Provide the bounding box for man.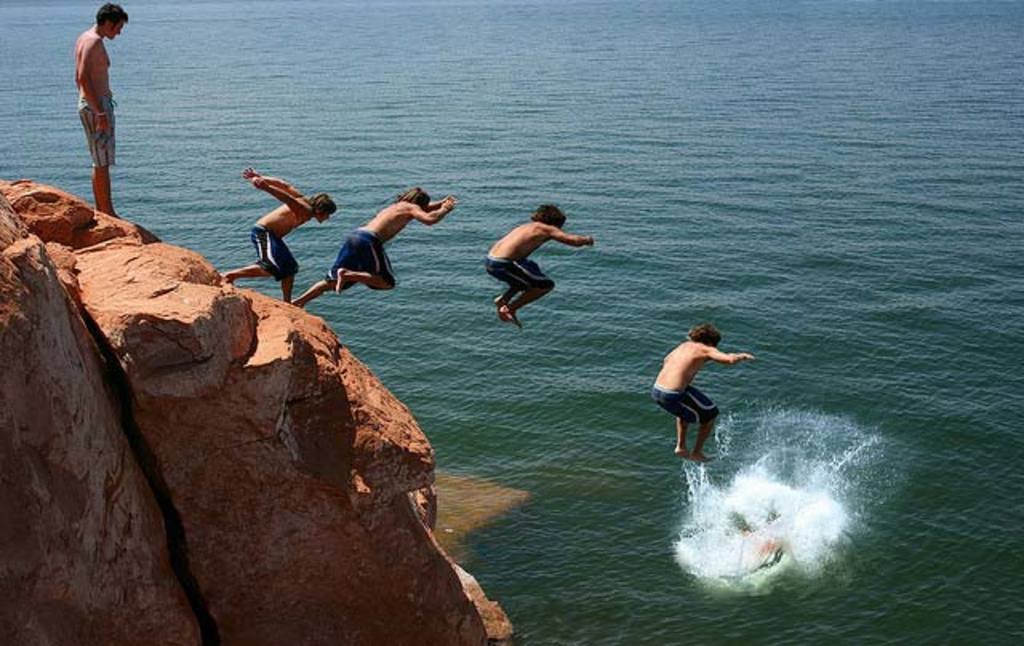
detection(56, 2, 125, 213).
